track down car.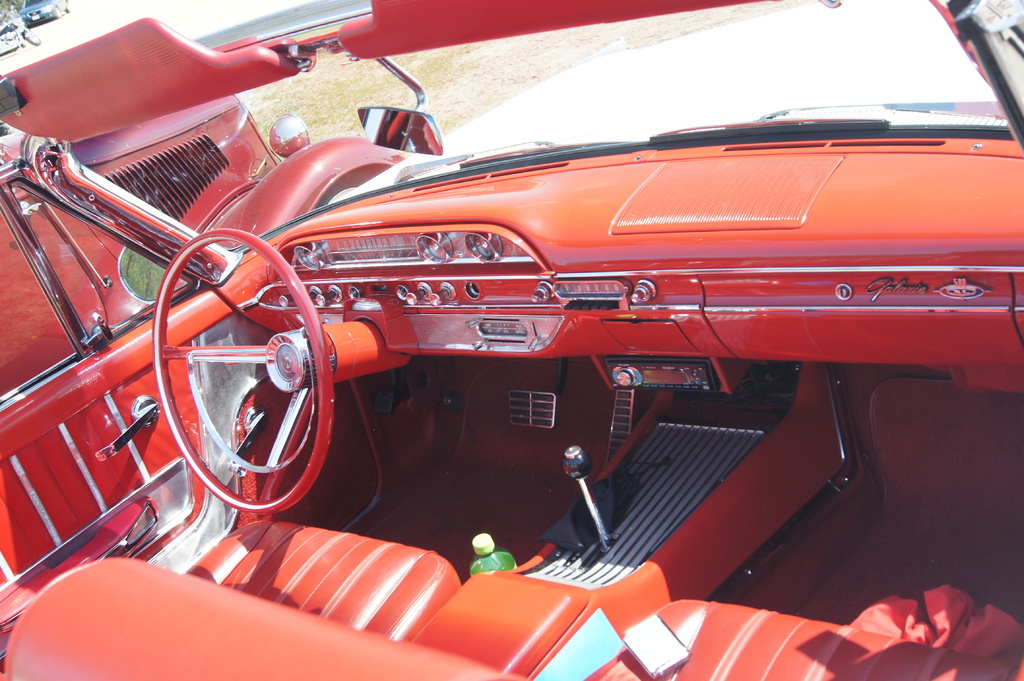
Tracked to bbox(19, 0, 74, 28).
